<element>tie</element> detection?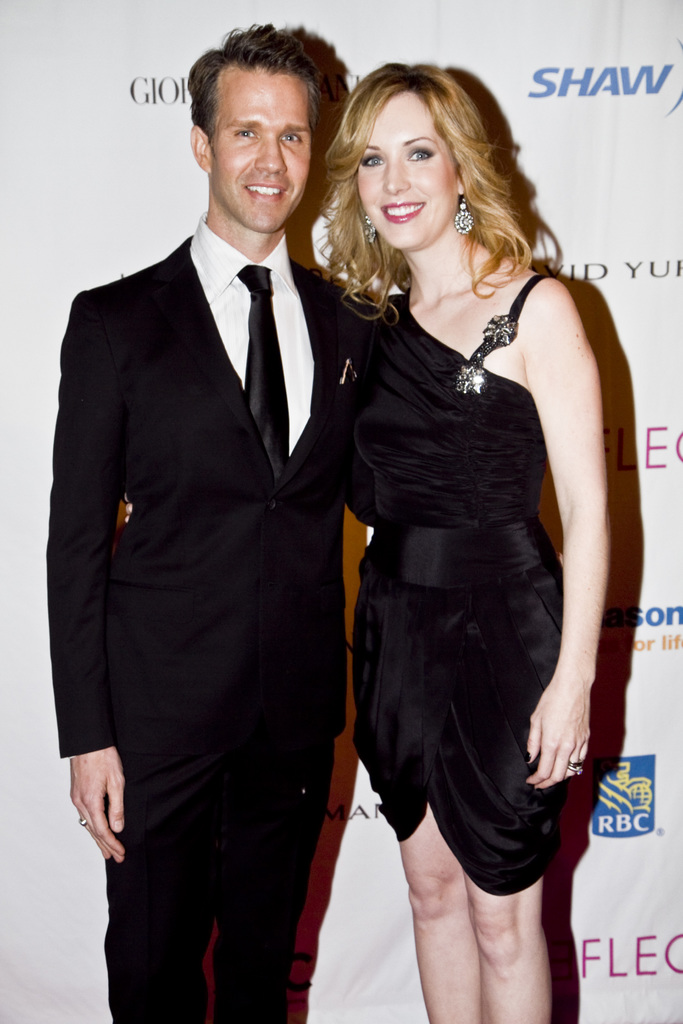
[x1=234, y1=265, x2=286, y2=481]
